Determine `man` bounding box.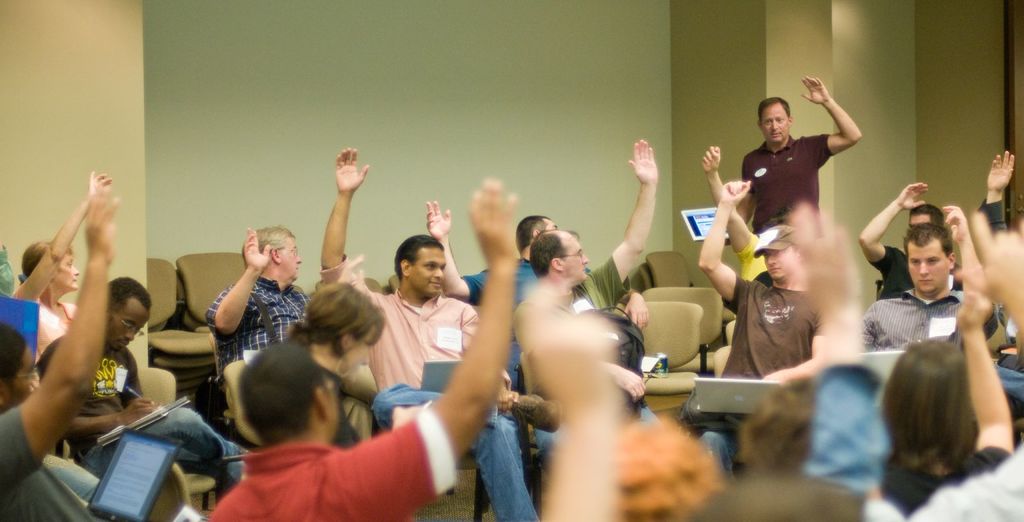
Determined: <box>199,174,518,521</box>.
